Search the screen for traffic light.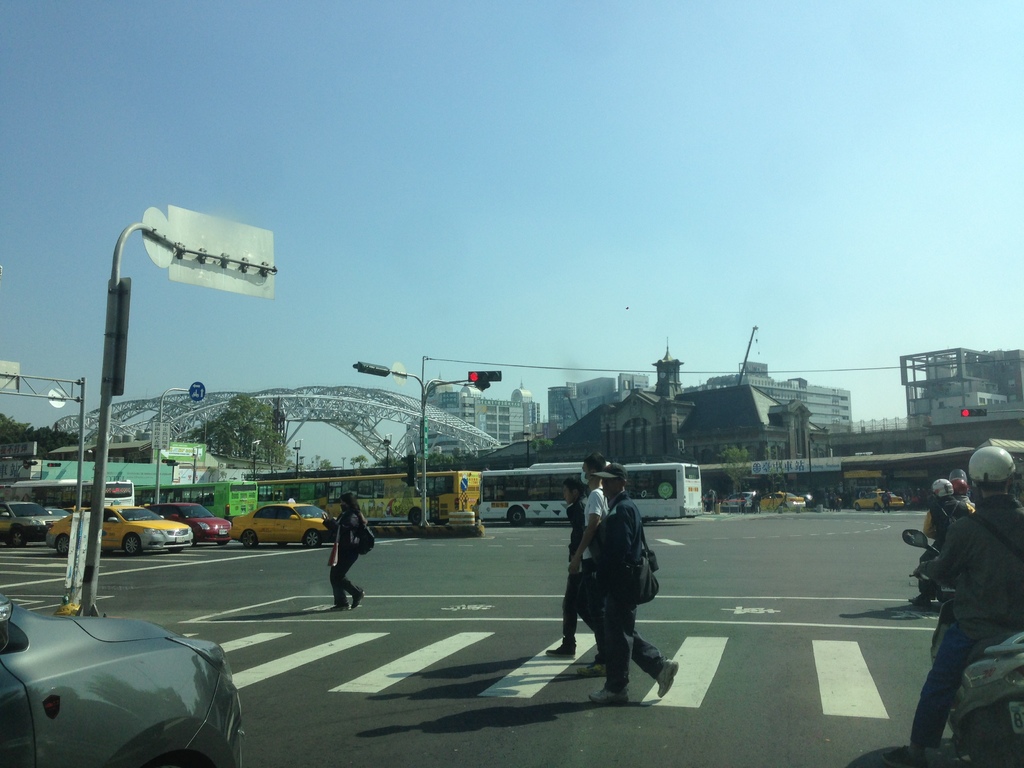
Found at (161,460,177,465).
